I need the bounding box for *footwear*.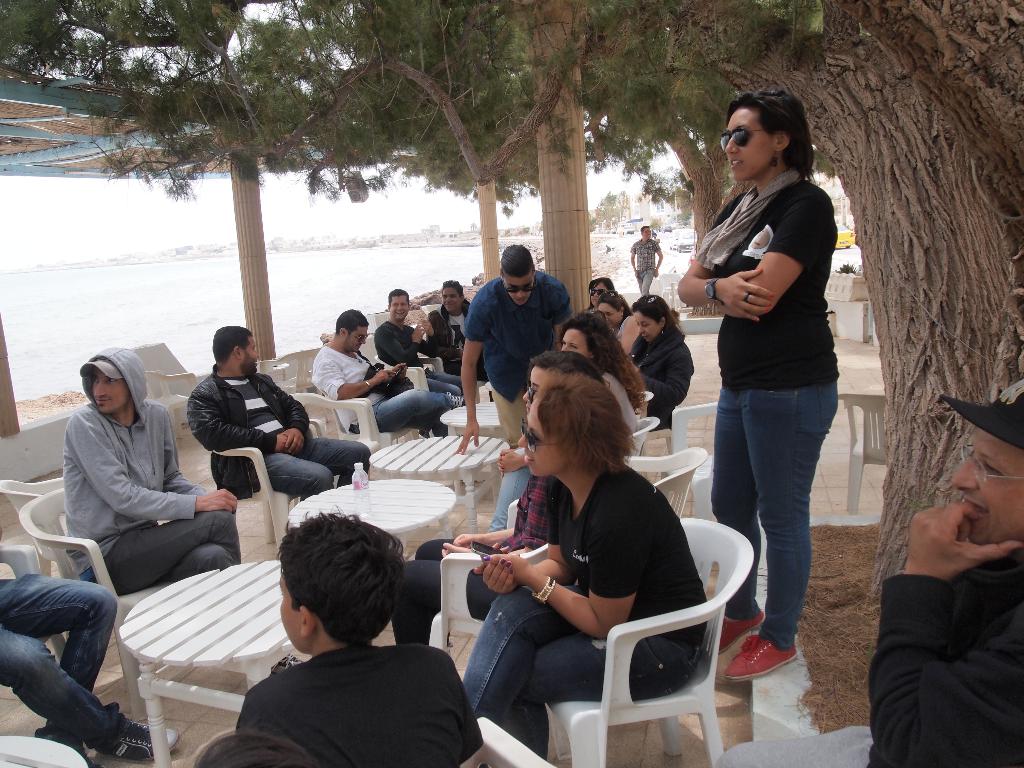
Here it is: locate(726, 630, 798, 686).
